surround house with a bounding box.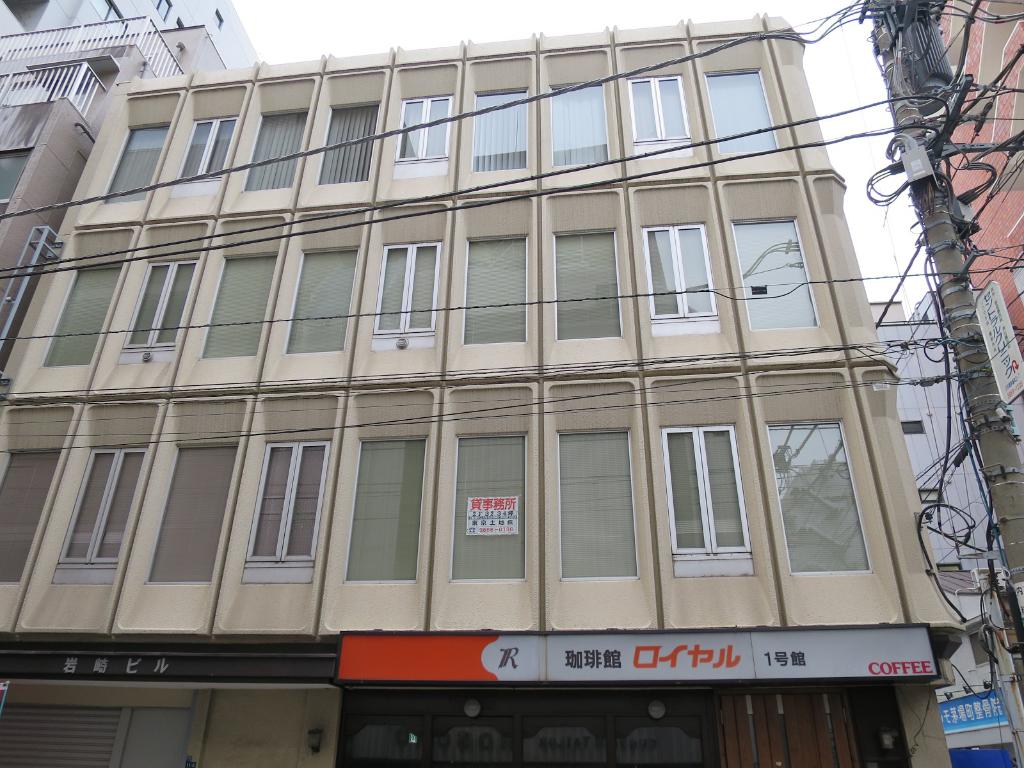
[x1=0, y1=0, x2=993, y2=730].
